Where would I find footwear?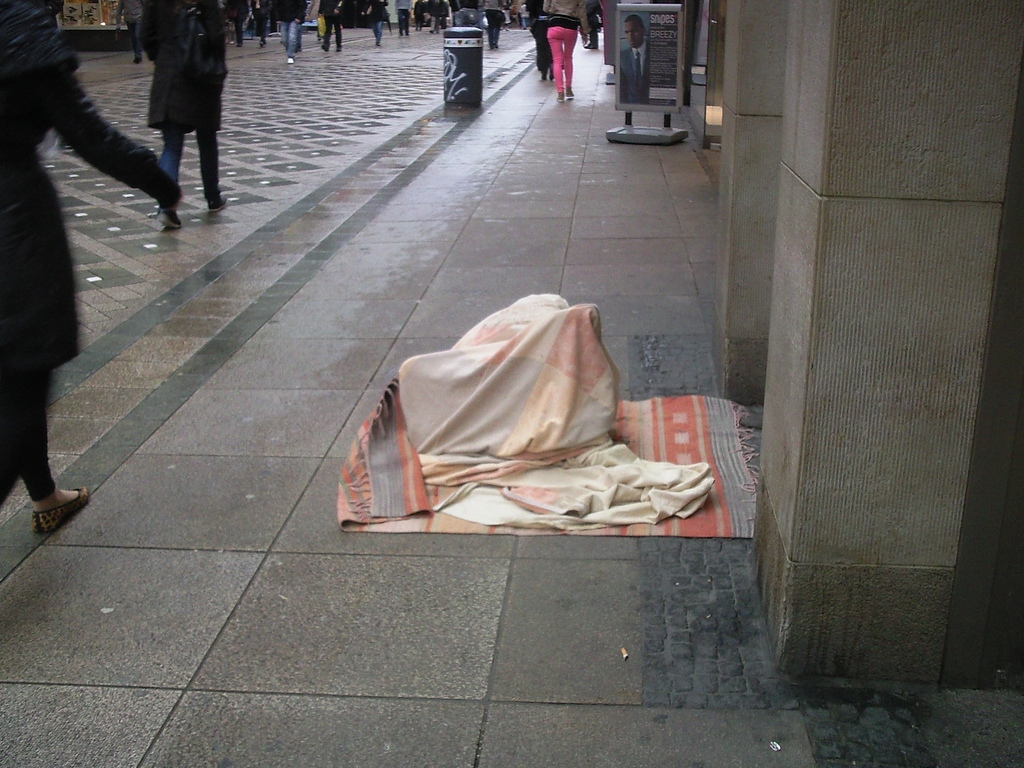
At 160,204,184,233.
